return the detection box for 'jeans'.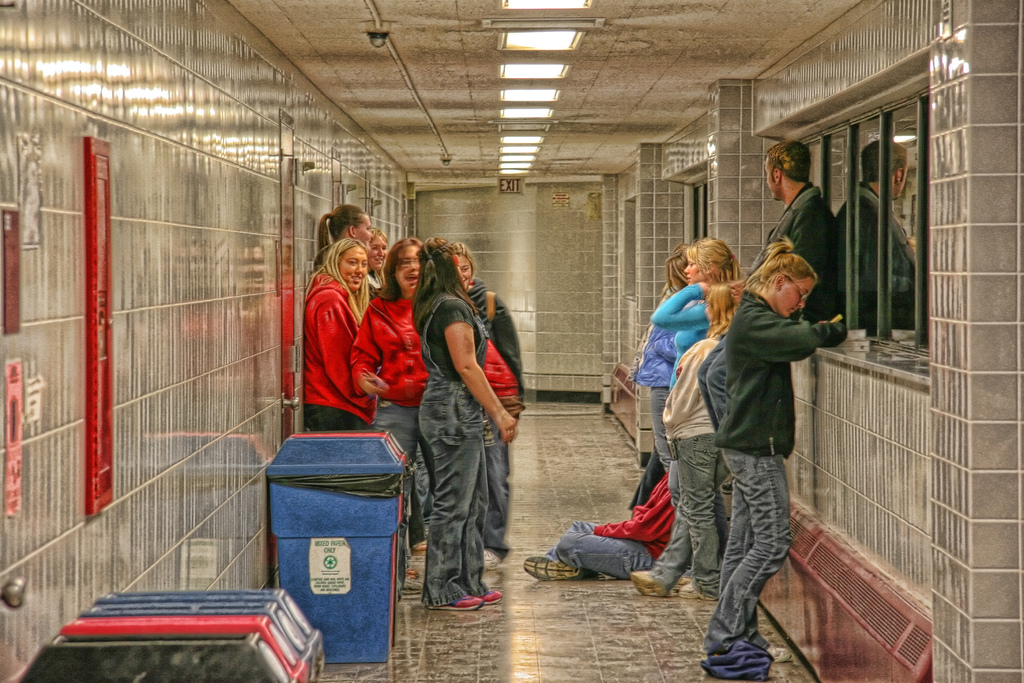
(372,395,432,537).
